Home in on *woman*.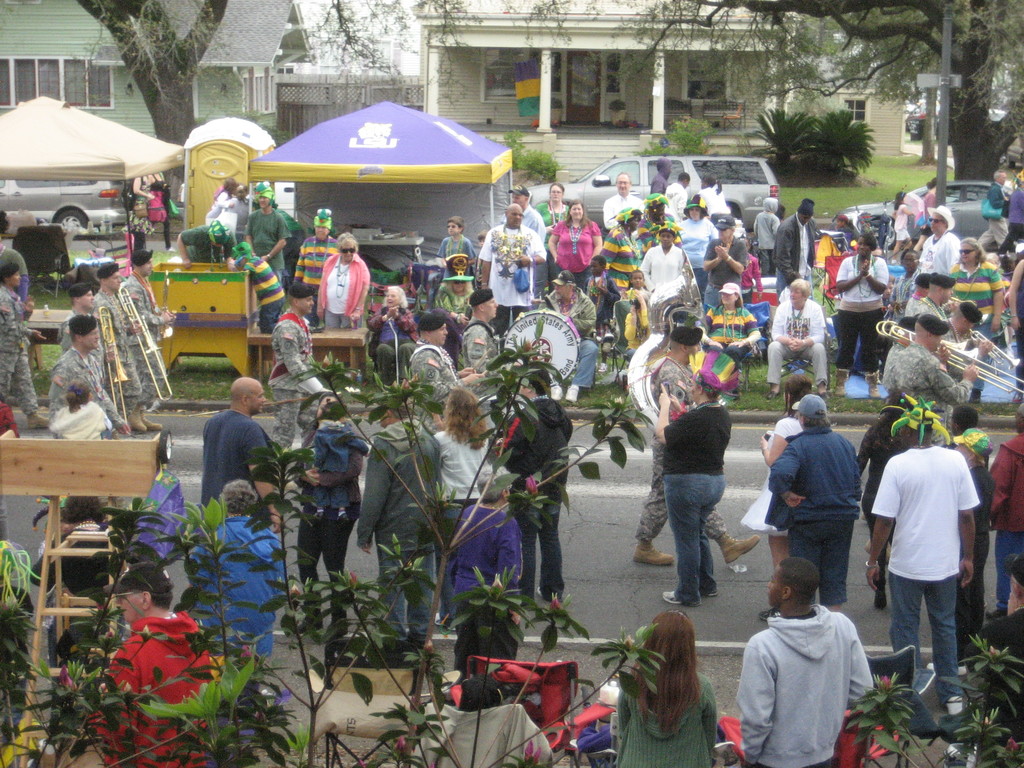
Homed in at {"x1": 888, "y1": 254, "x2": 926, "y2": 323}.
